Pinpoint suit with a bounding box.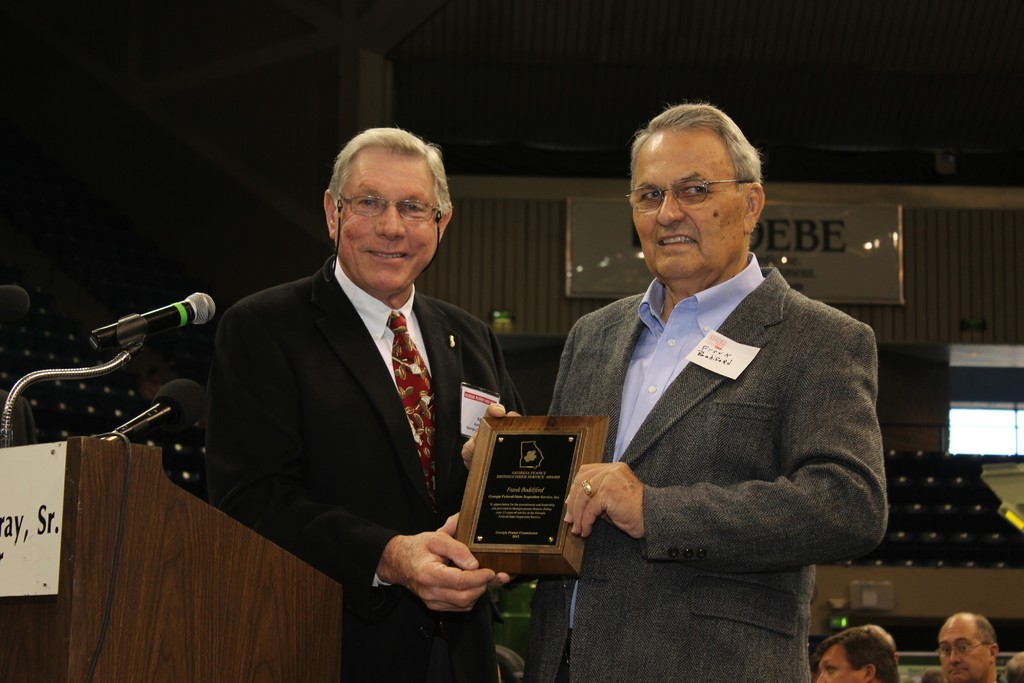
[540, 249, 892, 682].
